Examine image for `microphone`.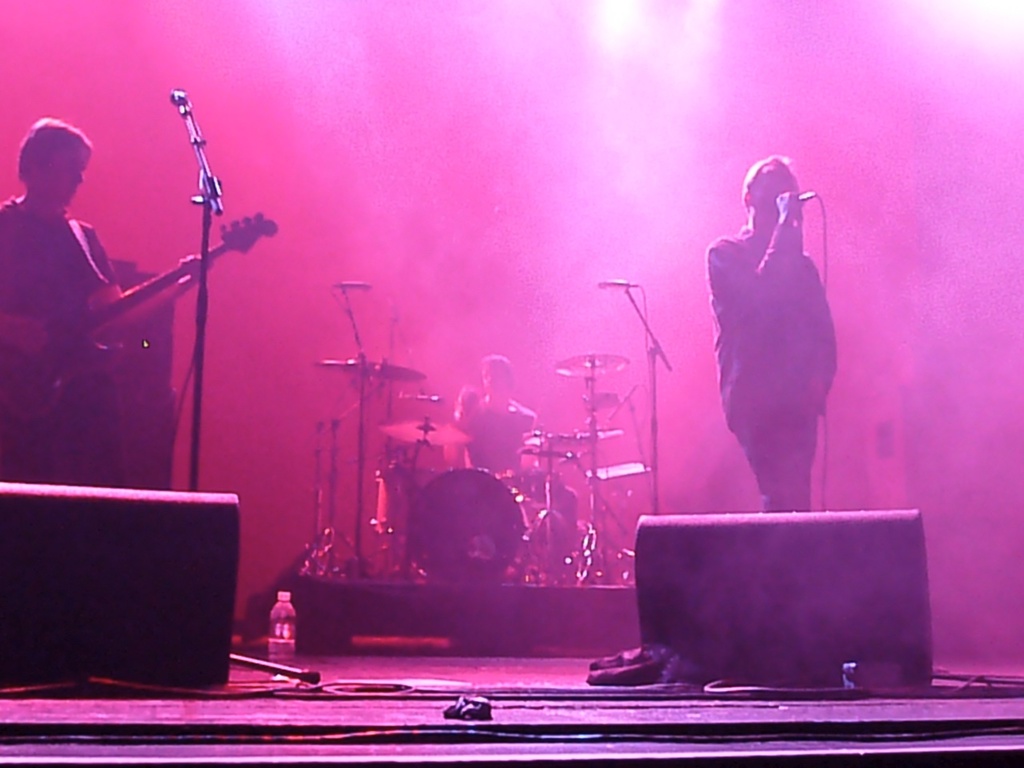
Examination result: [795,190,815,202].
